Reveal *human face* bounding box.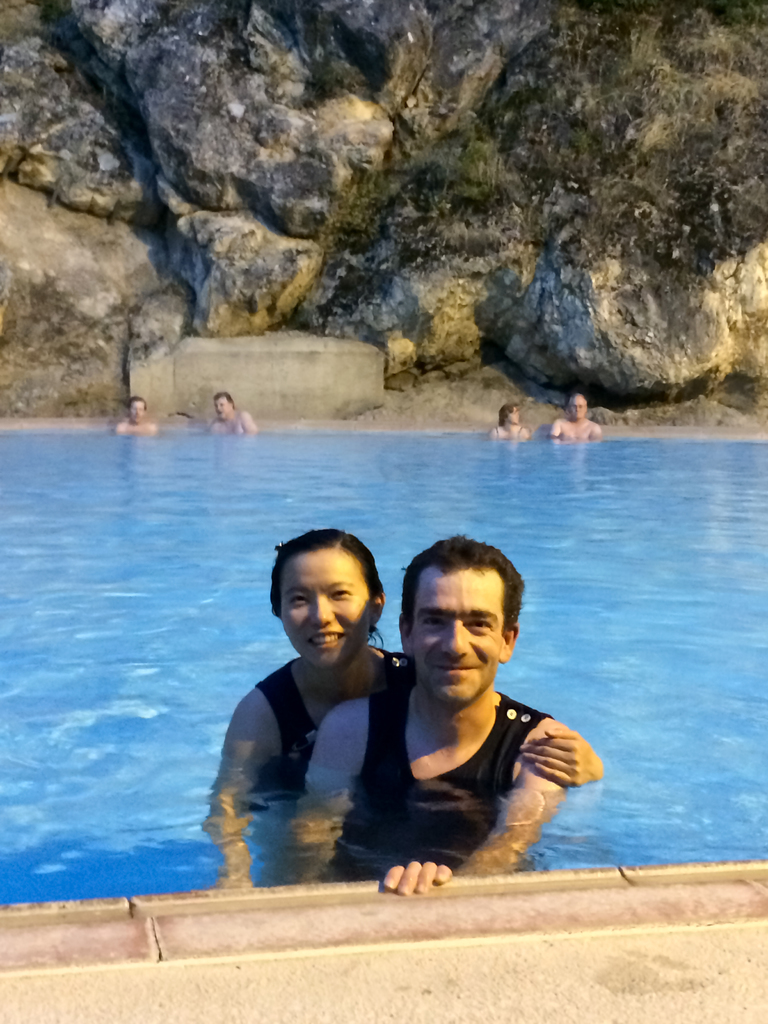
Revealed: (x1=282, y1=550, x2=372, y2=671).
